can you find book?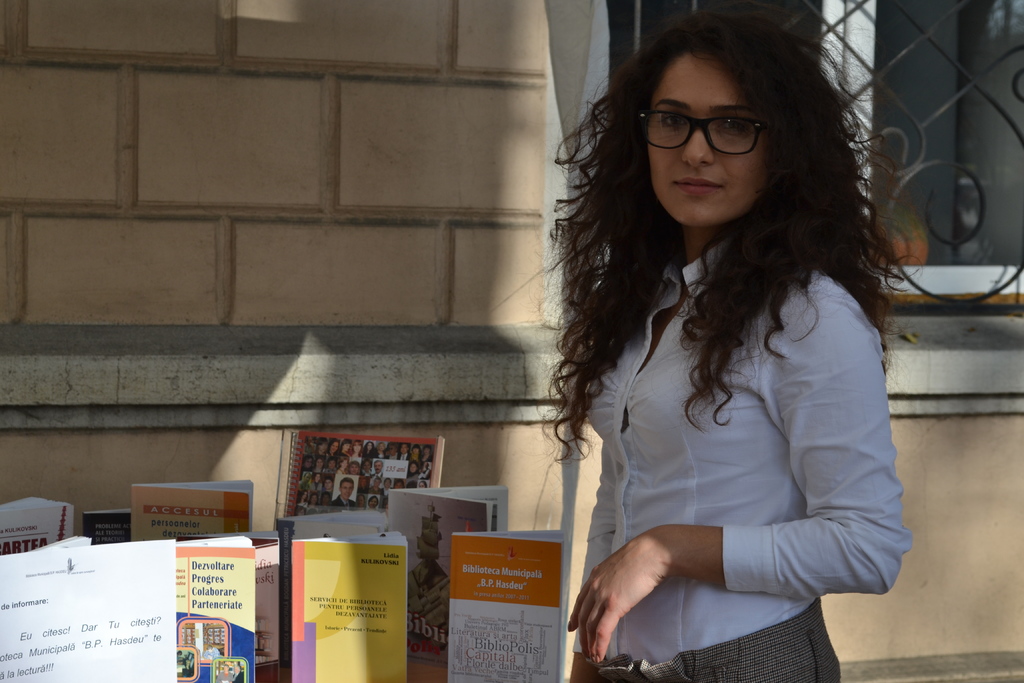
Yes, bounding box: box(79, 511, 137, 545).
